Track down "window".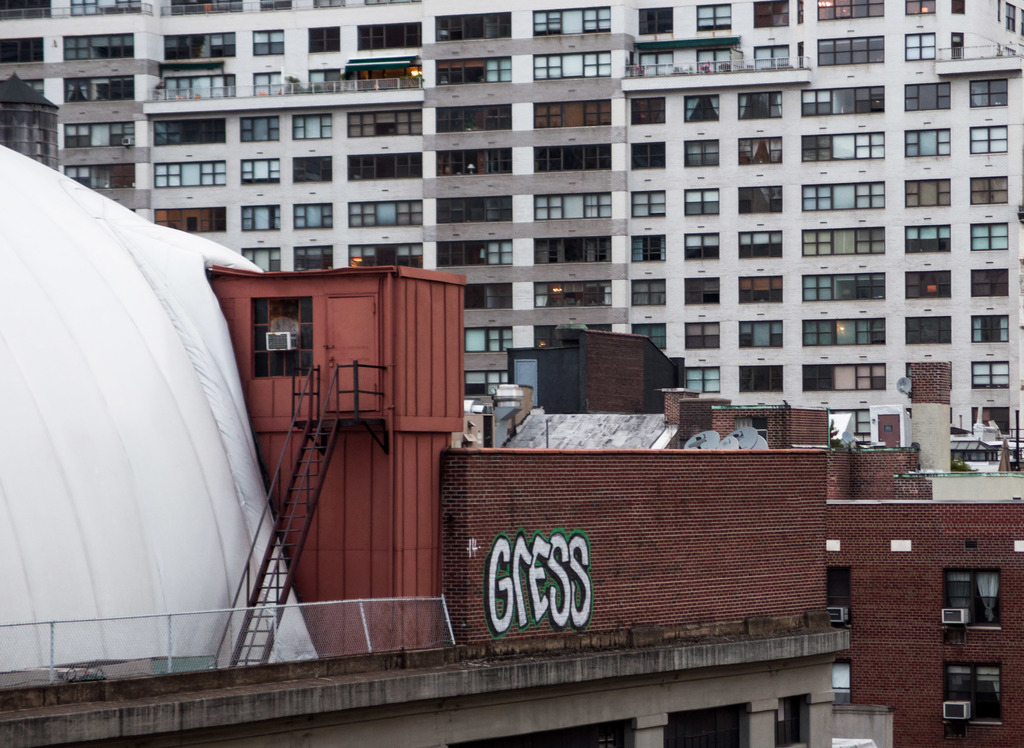
Tracked to box(628, 4, 675, 39).
